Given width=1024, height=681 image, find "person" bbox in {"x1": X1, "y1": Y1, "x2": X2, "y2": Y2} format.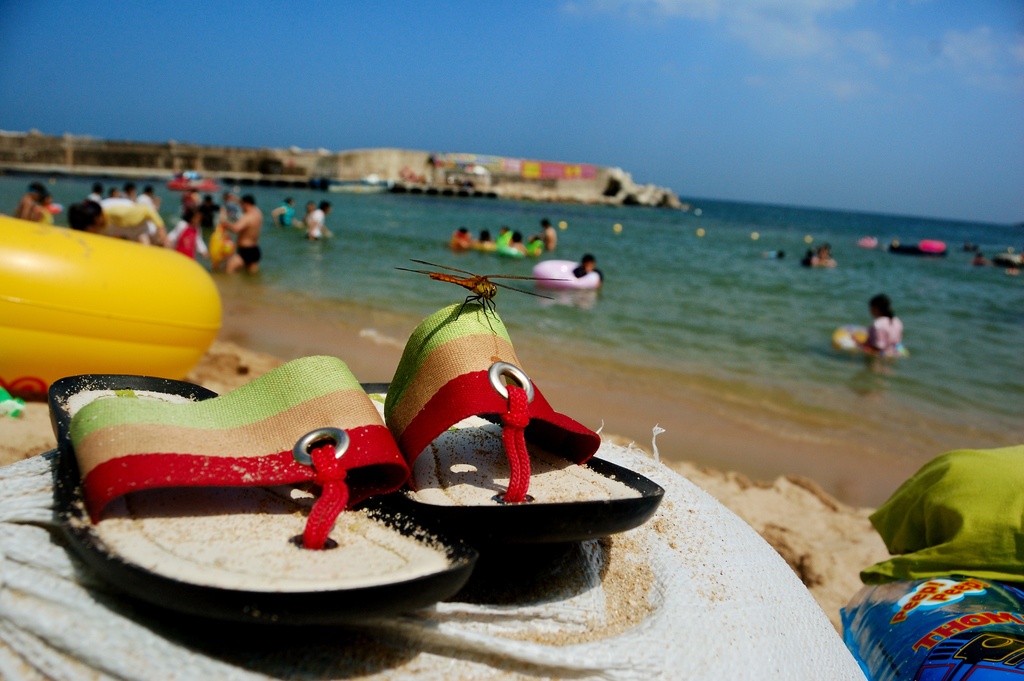
{"x1": 232, "y1": 197, "x2": 263, "y2": 272}.
